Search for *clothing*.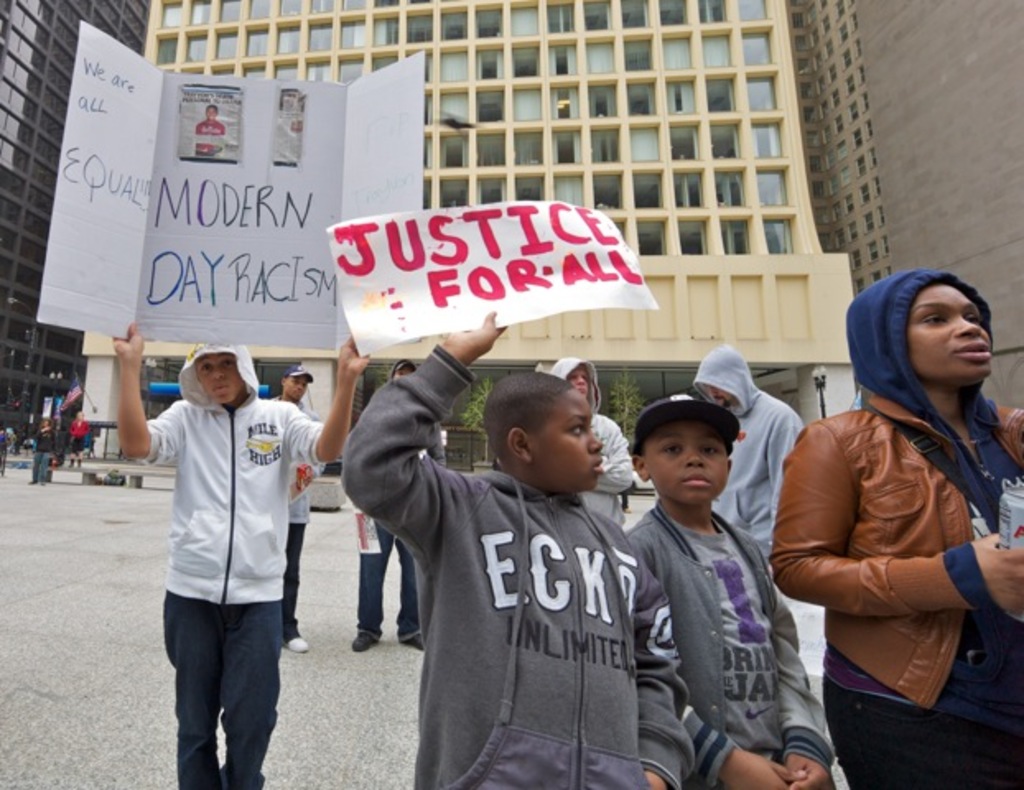
Found at detection(258, 390, 318, 647).
